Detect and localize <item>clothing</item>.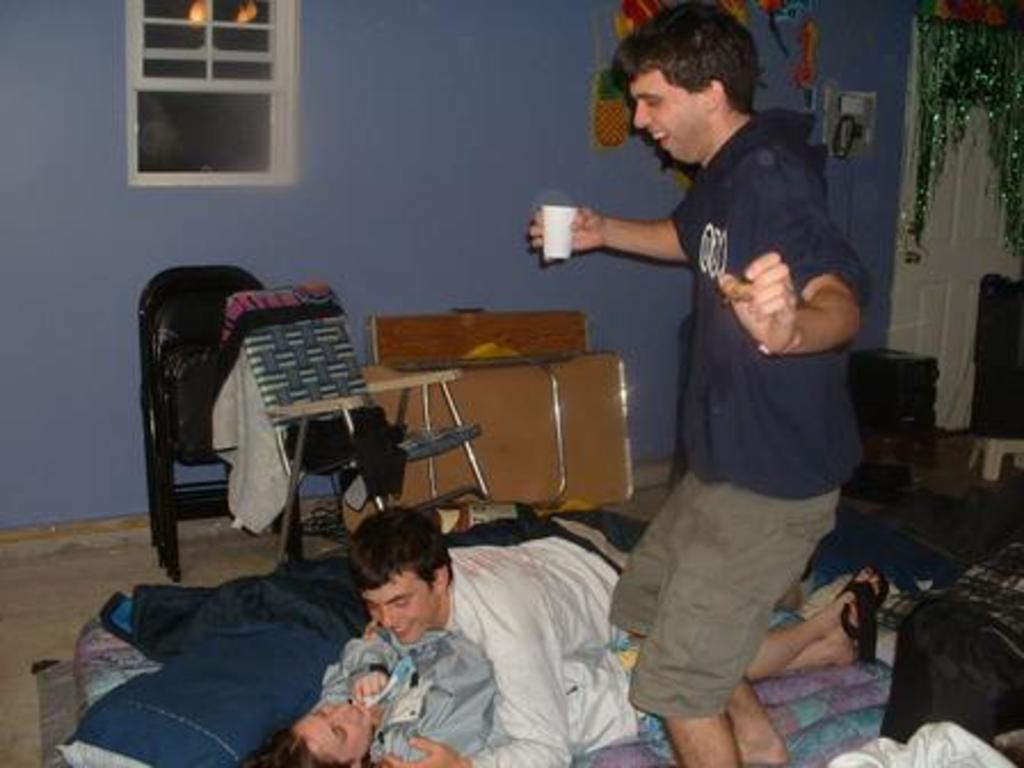
Localized at box(437, 535, 635, 766).
